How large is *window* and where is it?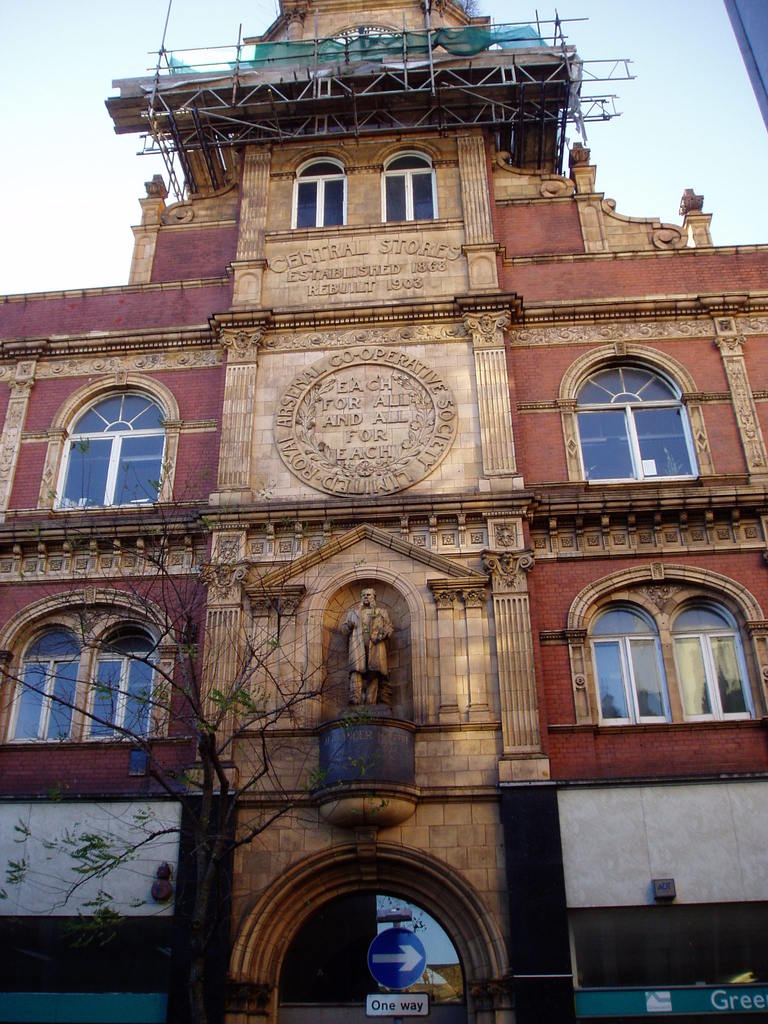
Bounding box: 82, 638, 147, 746.
